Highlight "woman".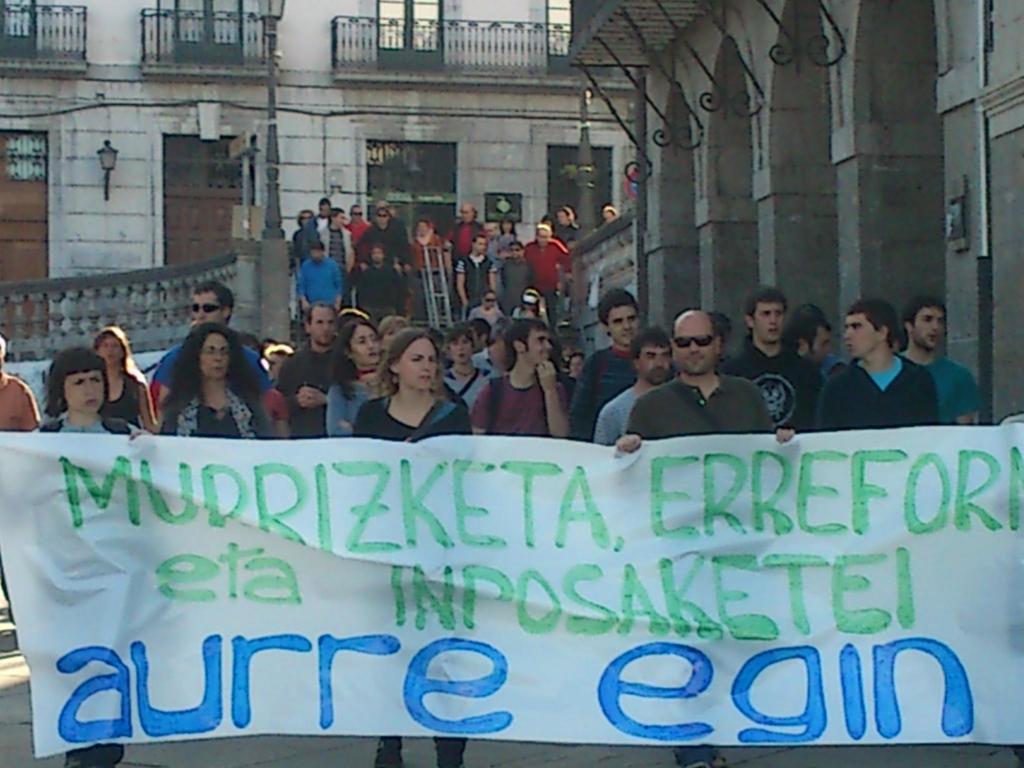
Highlighted region: x1=86, y1=325, x2=157, y2=434.
